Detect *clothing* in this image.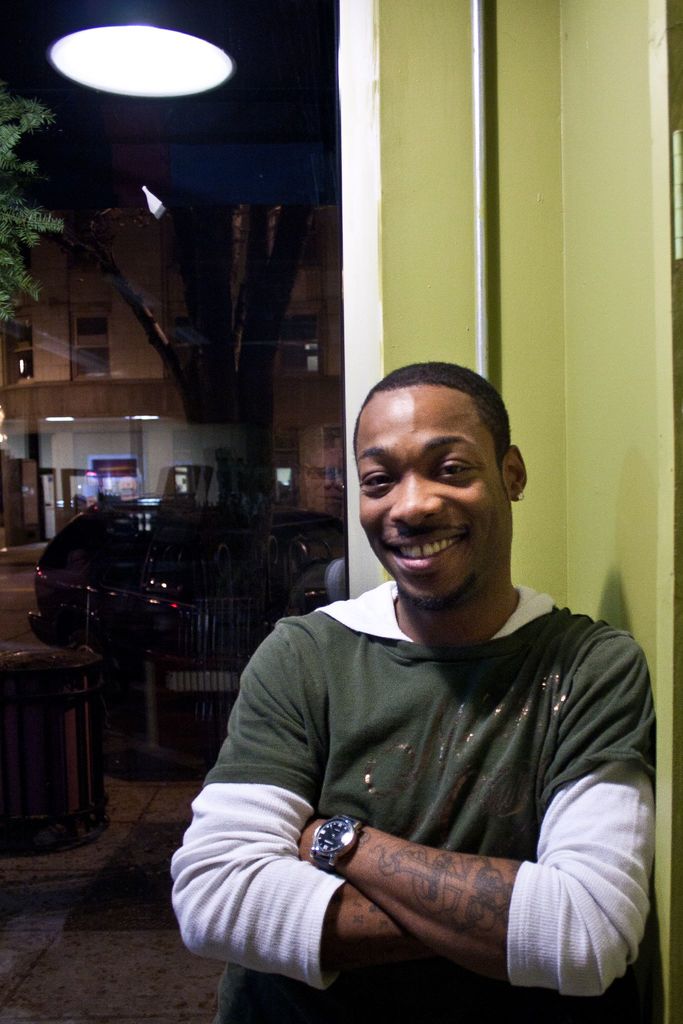
Detection: <region>168, 582, 662, 1023</region>.
